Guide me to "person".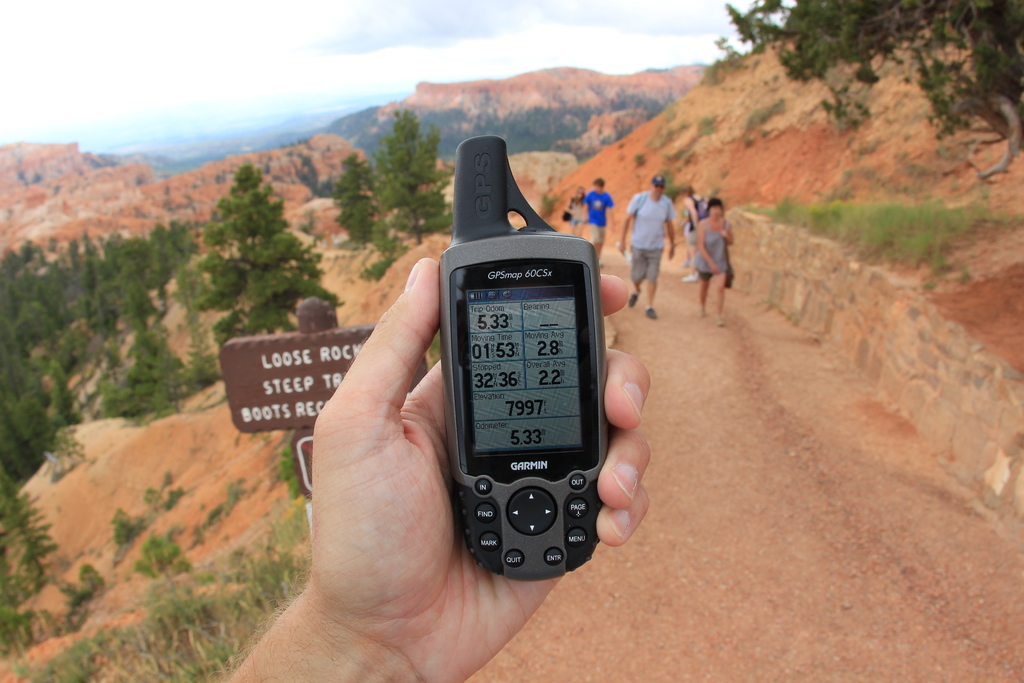
Guidance: left=686, top=204, right=740, bottom=320.
